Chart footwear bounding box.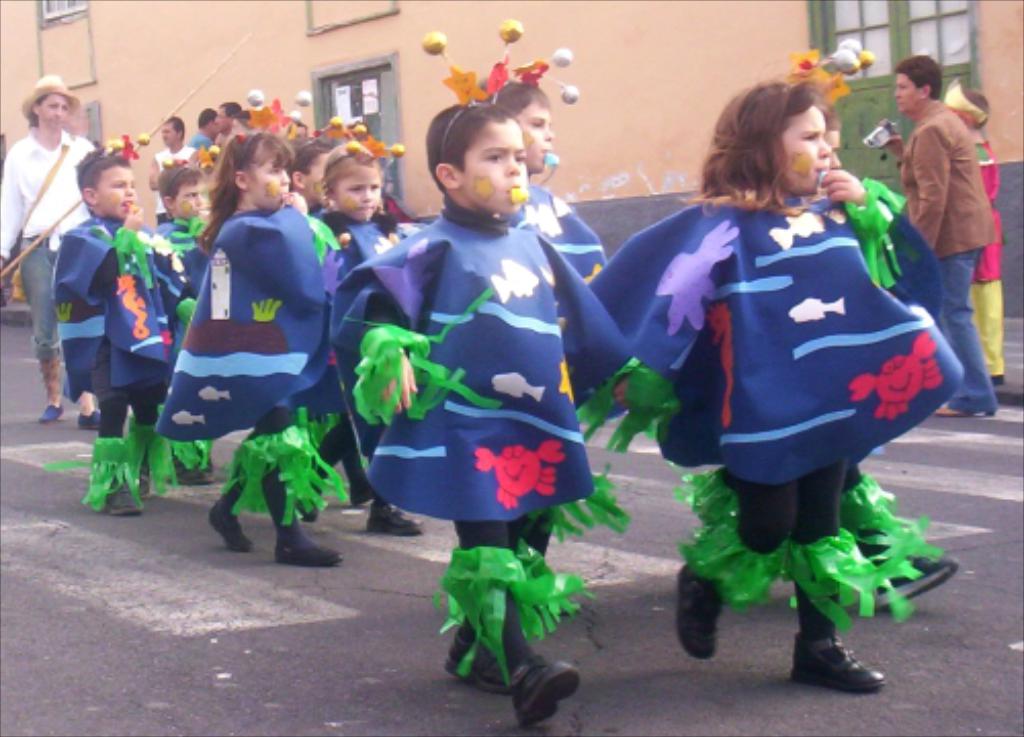
Charted: <bbox>504, 653, 586, 725</bbox>.
